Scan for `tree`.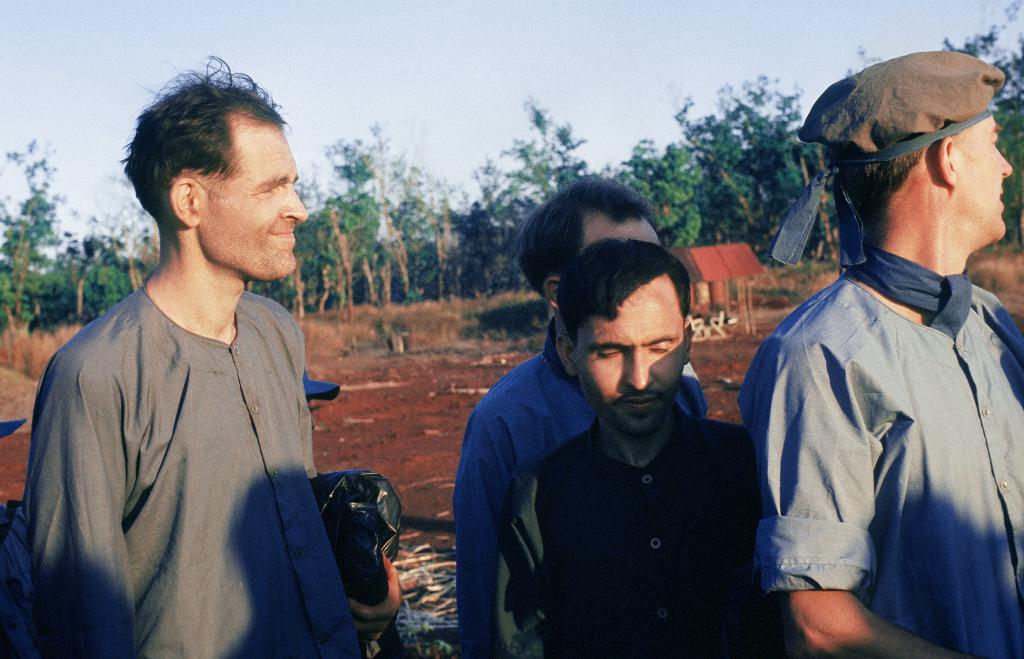
Scan result: <bbox>417, 89, 593, 298</bbox>.
